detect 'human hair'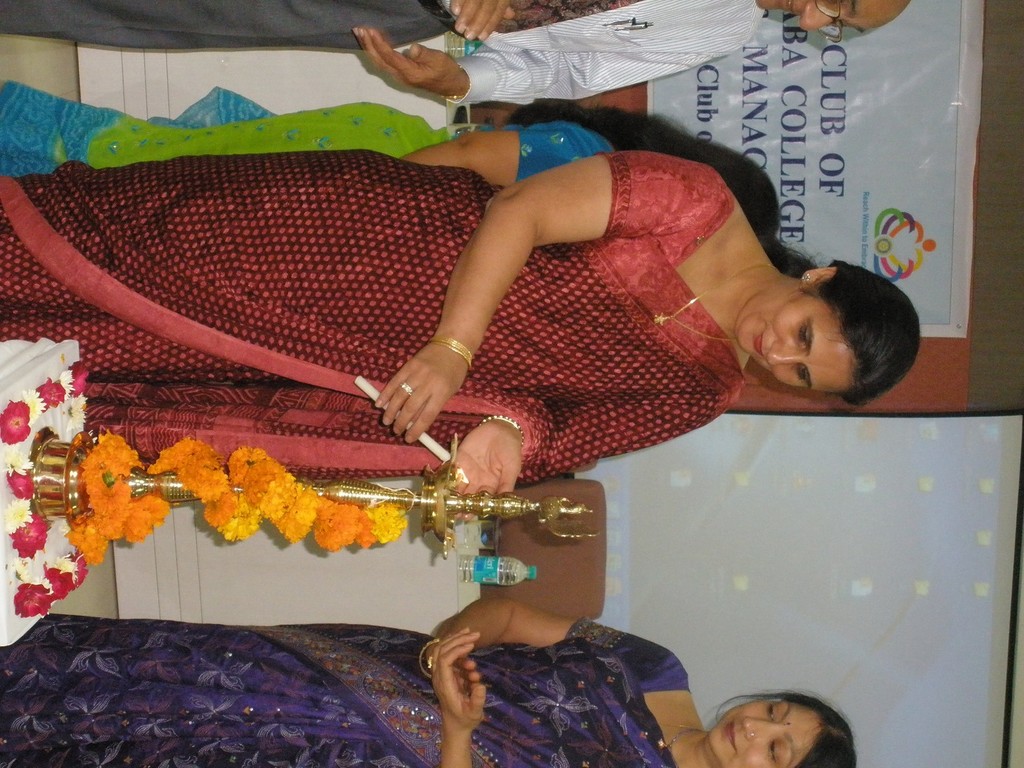
crop(503, 107, 783, 253)
